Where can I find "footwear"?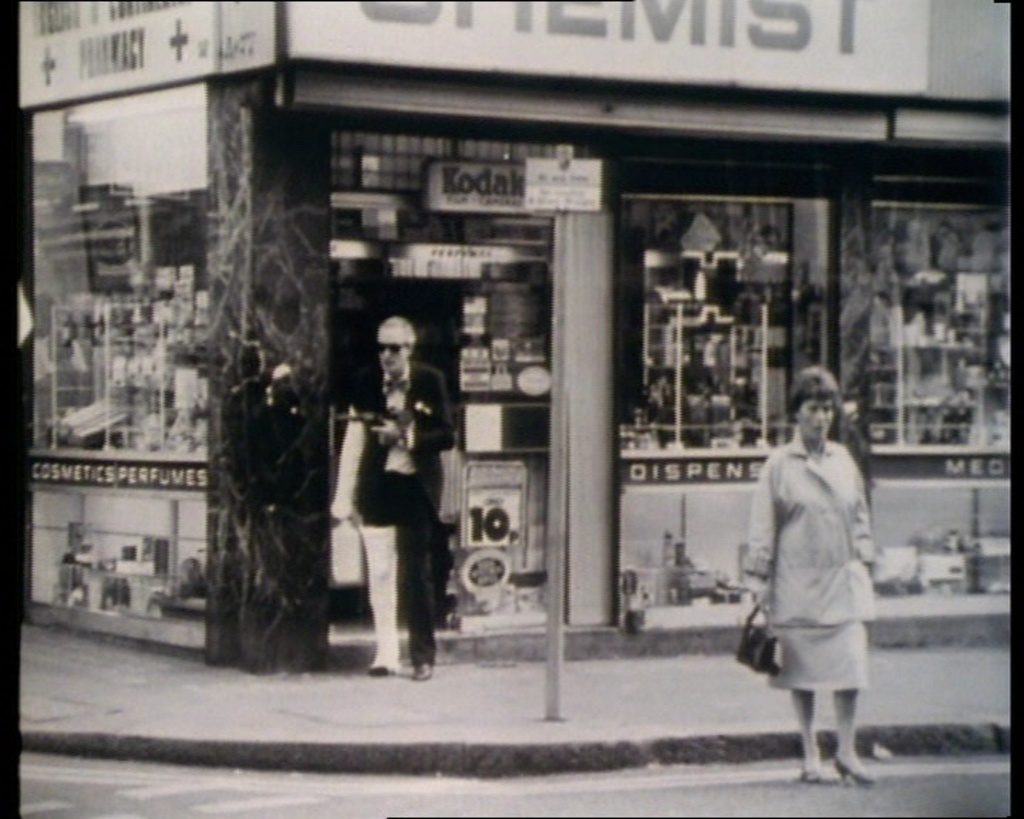
You can find it at 835 754 875 783.
